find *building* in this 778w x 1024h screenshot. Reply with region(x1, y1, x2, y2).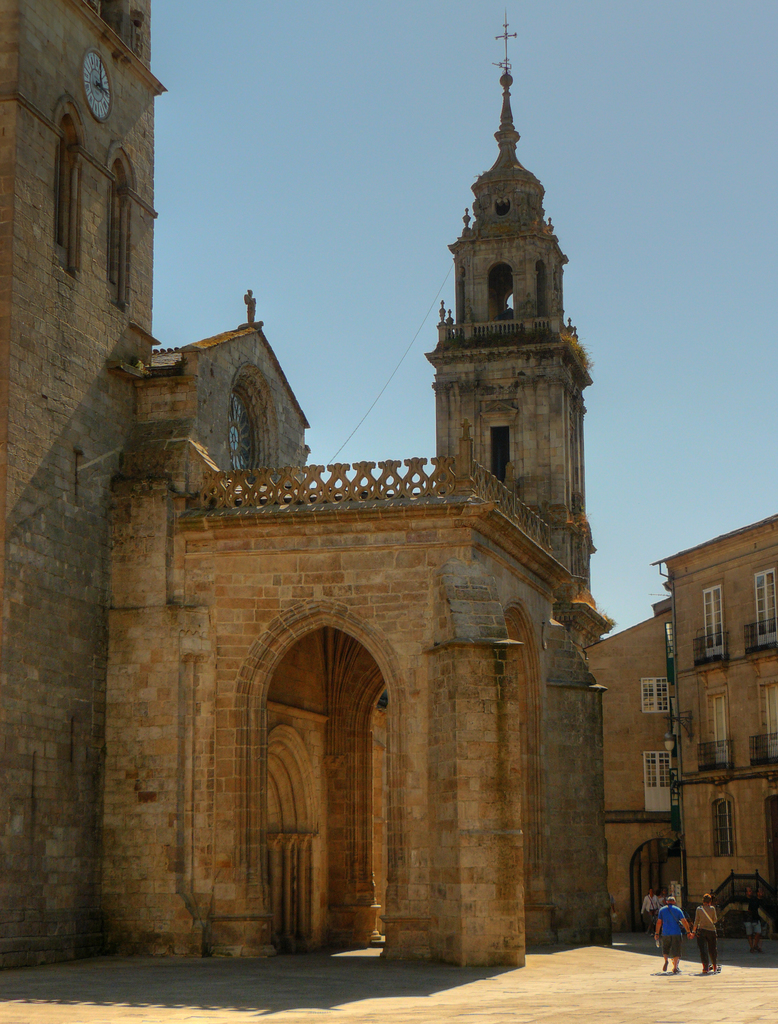
region(0, 0, 624, 973).
